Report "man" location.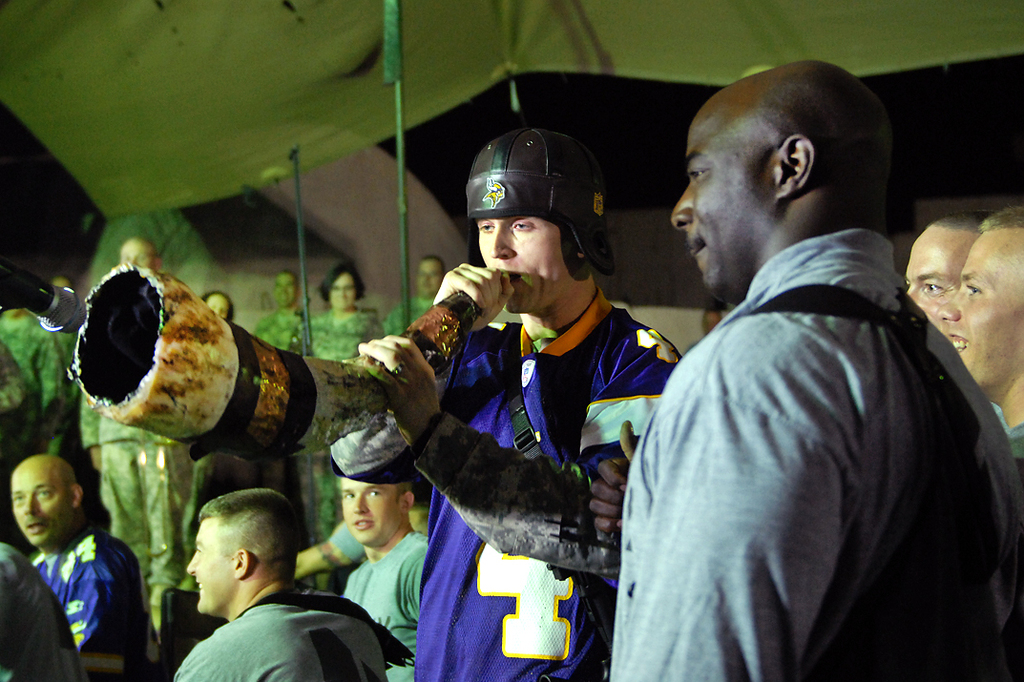
Report: Rect(165, 485, 411, 681).
